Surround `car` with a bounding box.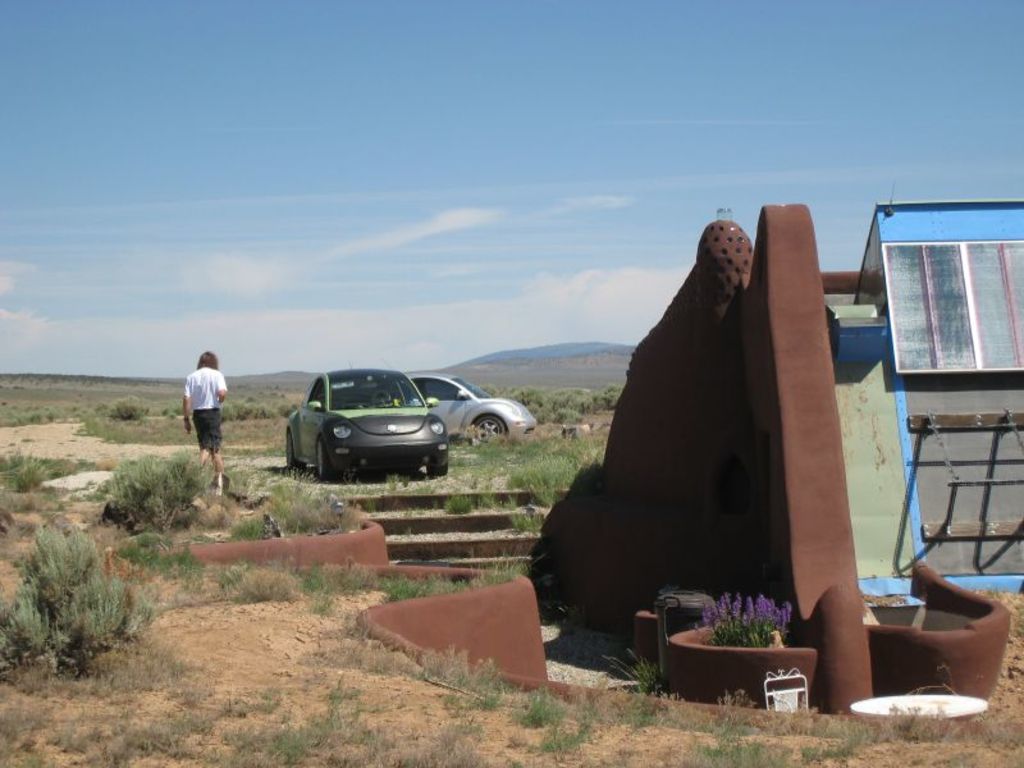
[408, 374, 540, 443].
